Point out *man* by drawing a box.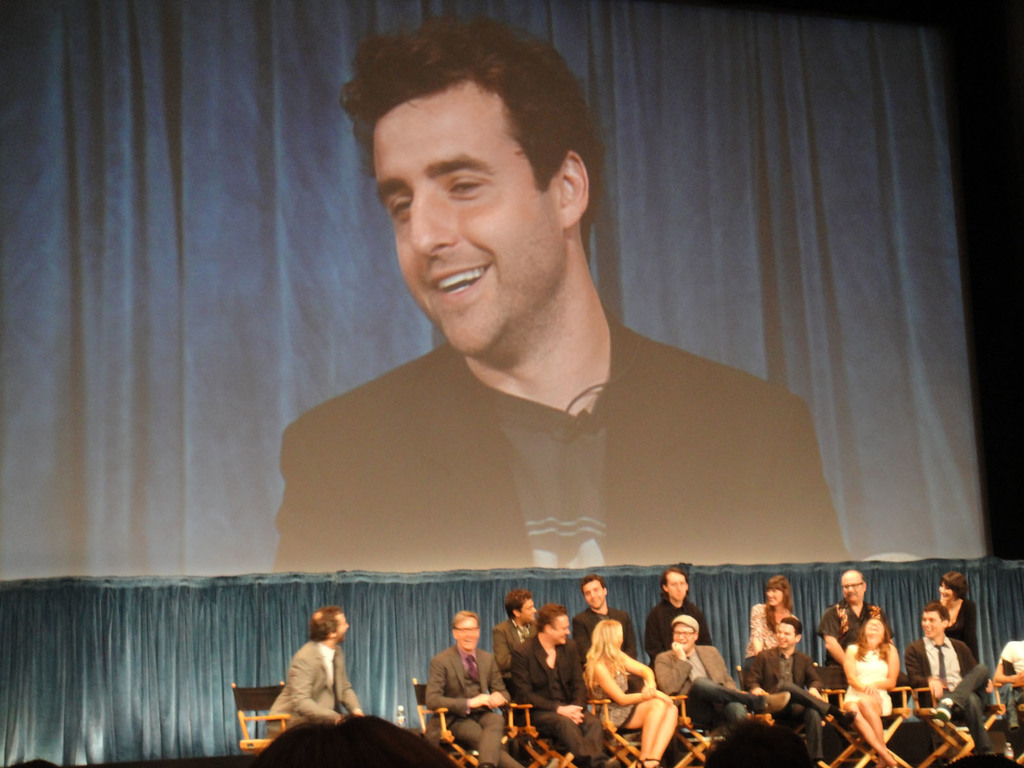
(492, 586, 540, 688).
